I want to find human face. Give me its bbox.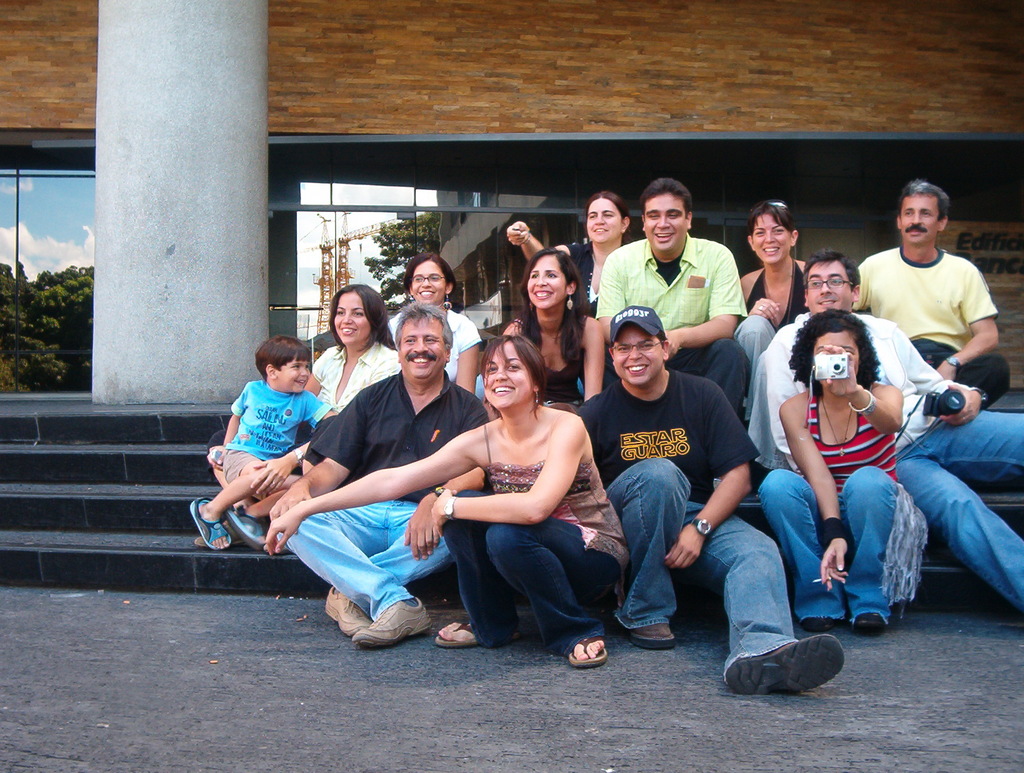
[802, 324, 858, 384].
